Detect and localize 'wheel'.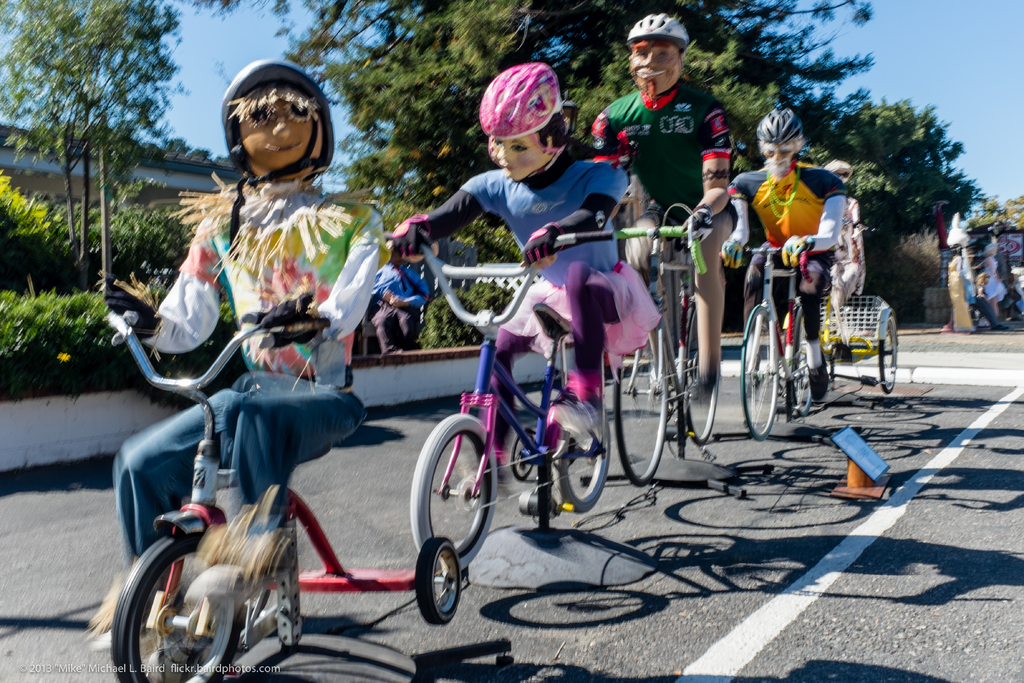
Localized at 687/321/719/451.
